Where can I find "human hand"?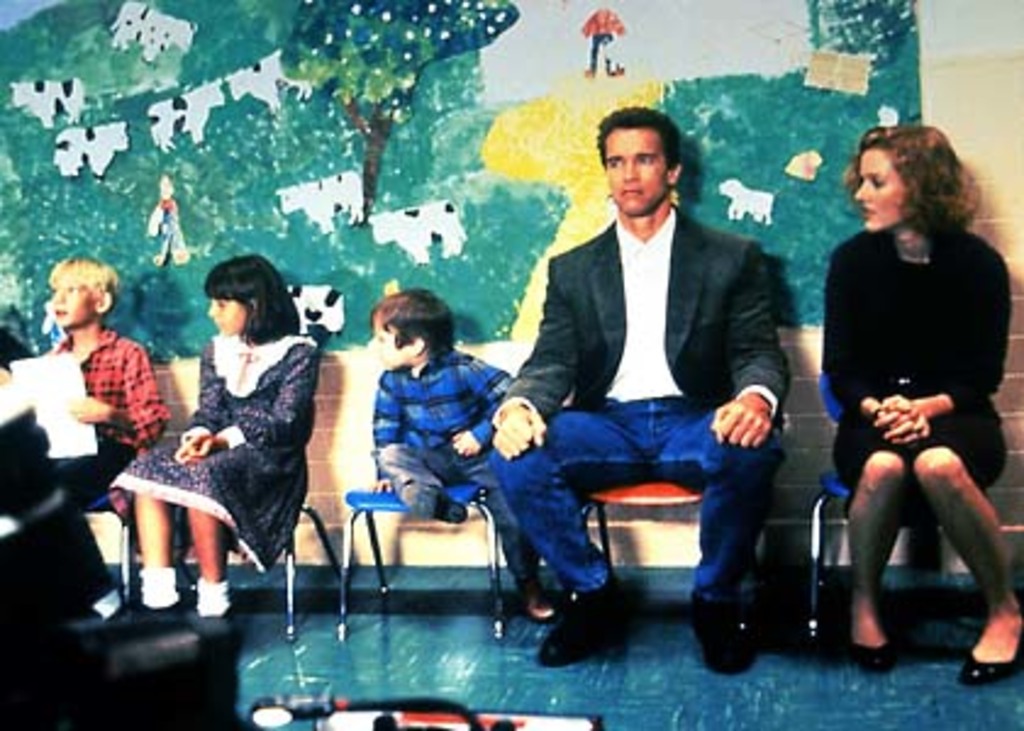
You can find it at <box>451,431,480,458</box>.
